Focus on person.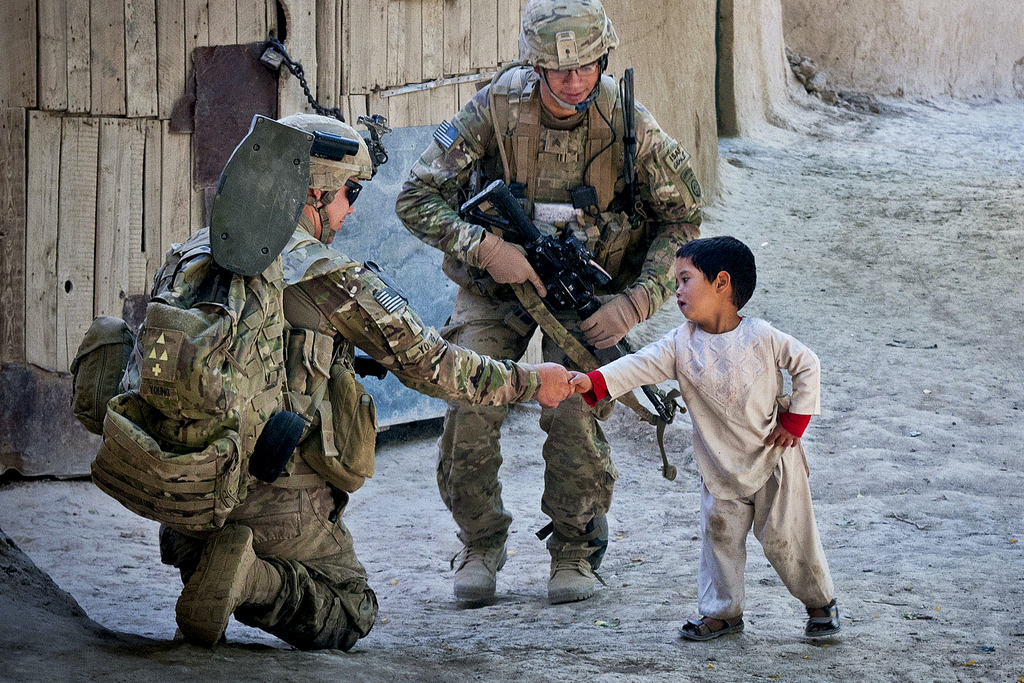
Focused at crop(396, 57, 703, 610).
